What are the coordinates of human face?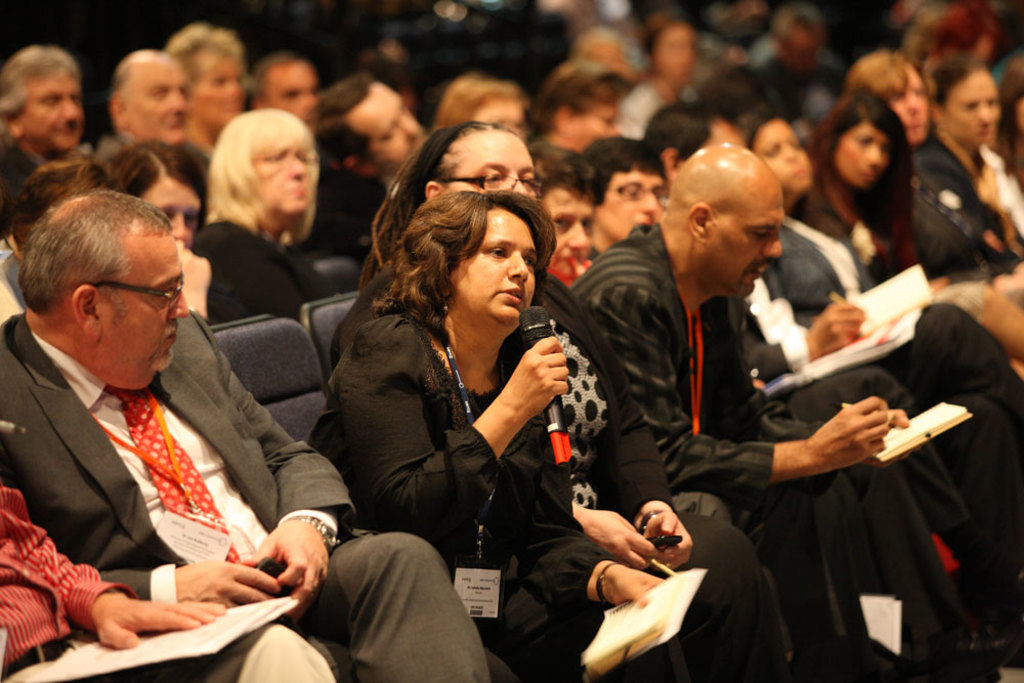
594/165/665/238.
